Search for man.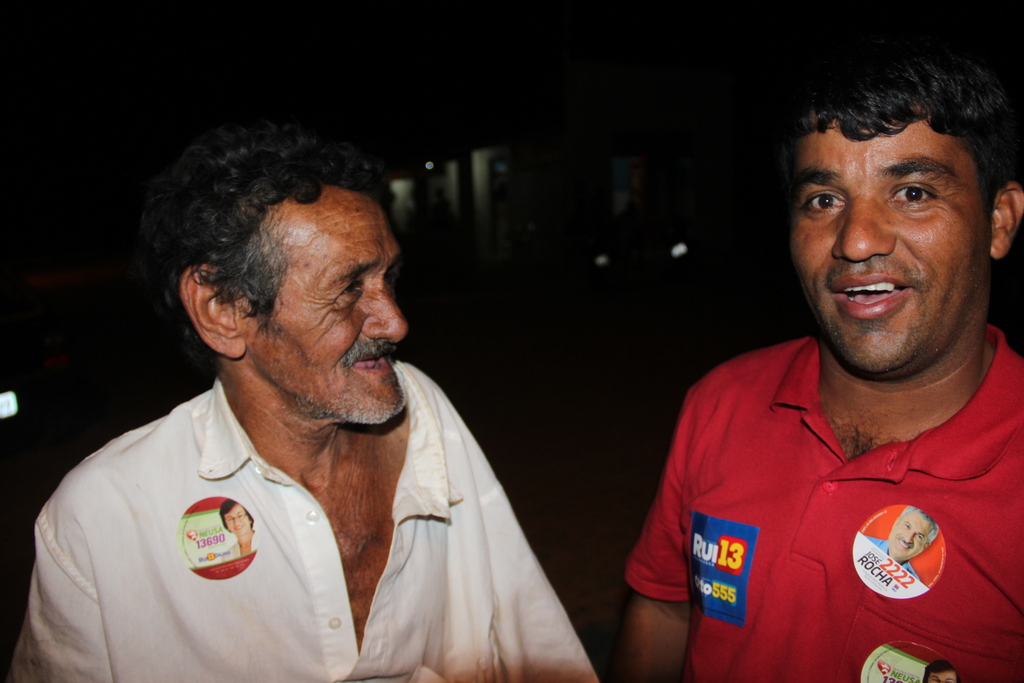
Found at (x1=611, y1=22, x2=1023, y2=682).
